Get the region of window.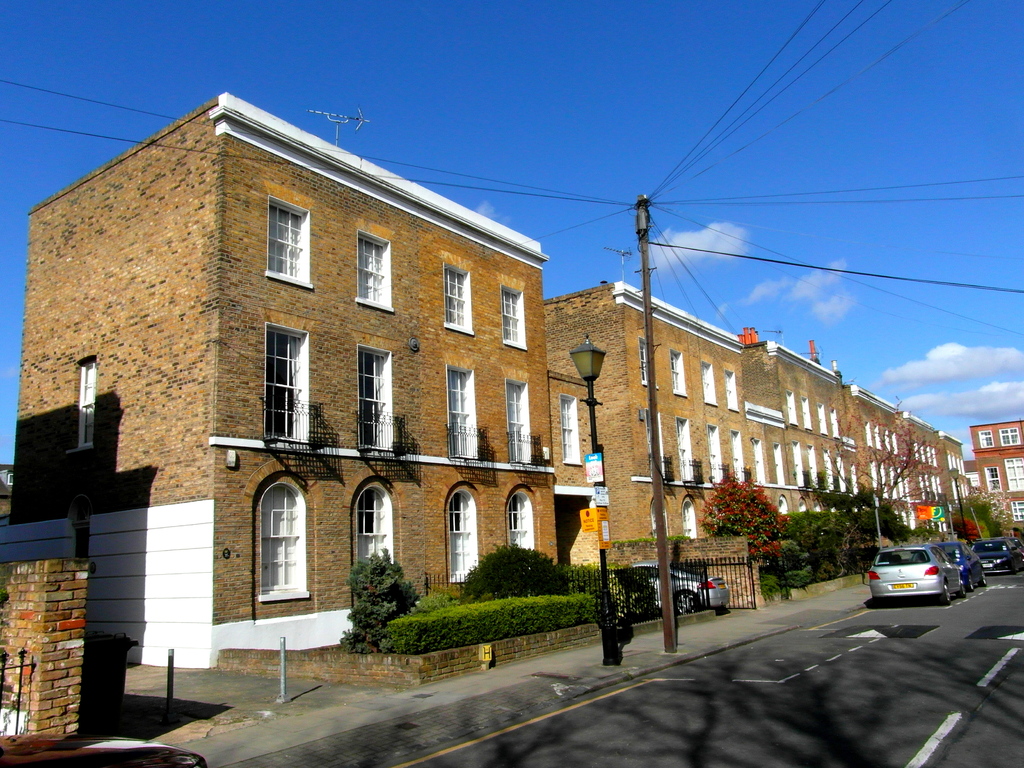
(x1=789, y1=440, x2=803, y2=493).
